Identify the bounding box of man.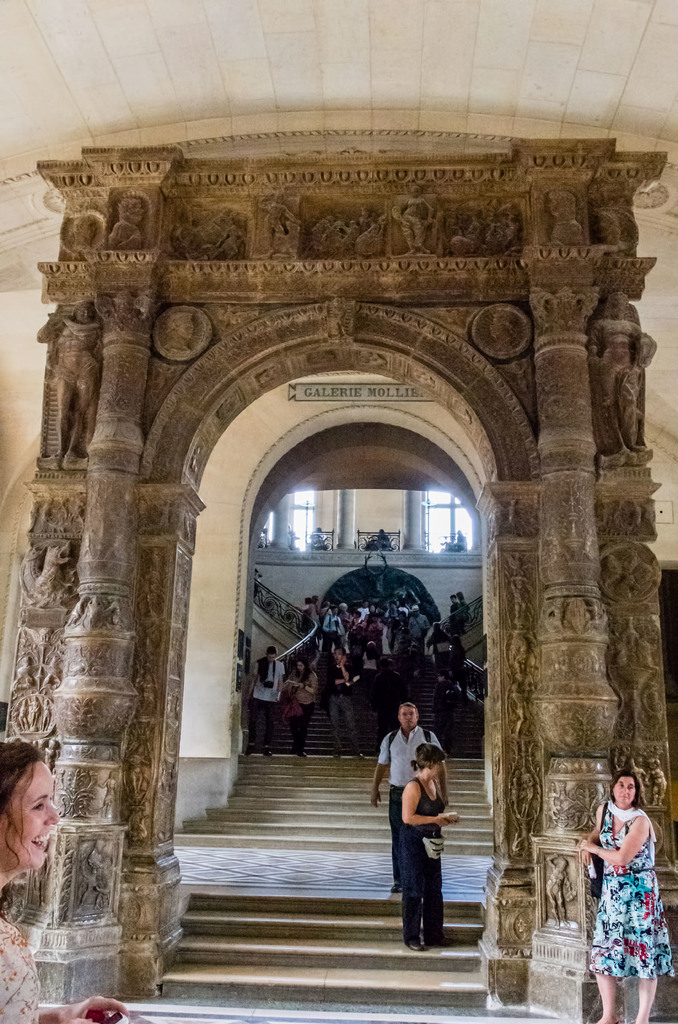
locate(407, 602, 433, 651).
